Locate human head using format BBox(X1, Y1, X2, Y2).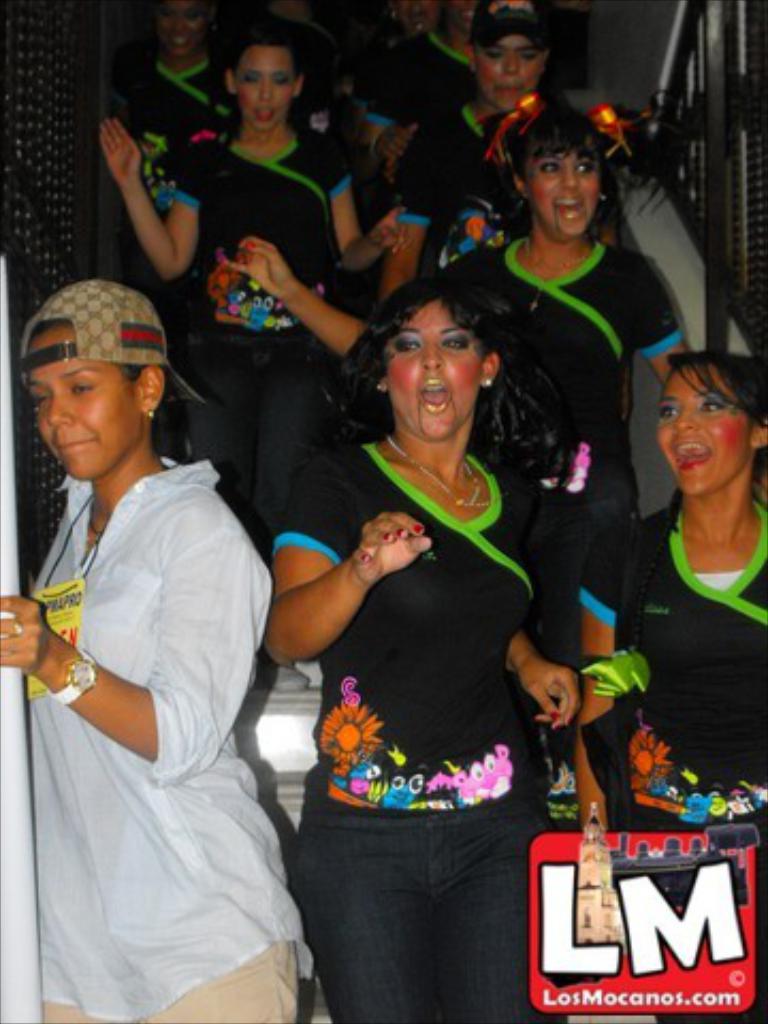
BBox(514, 109, 610, 241).
